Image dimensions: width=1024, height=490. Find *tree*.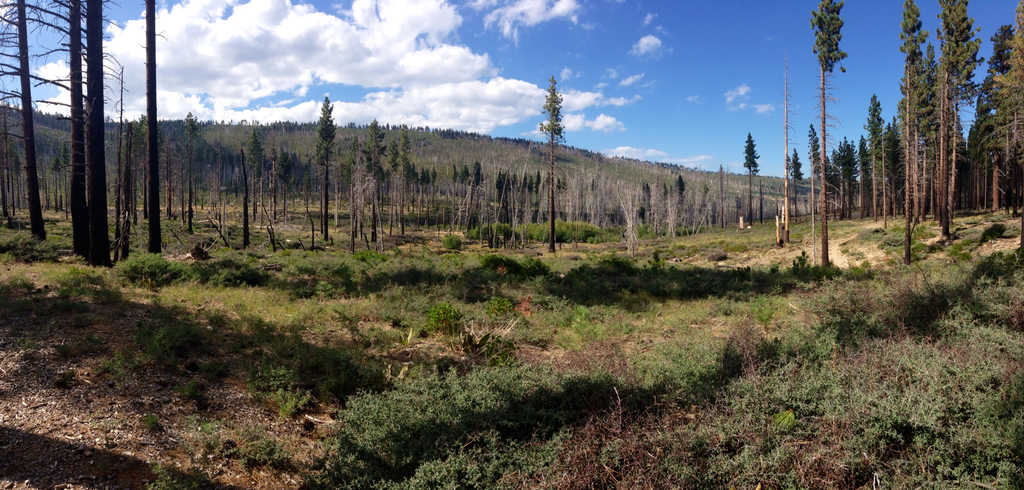
740:135:762:225.
